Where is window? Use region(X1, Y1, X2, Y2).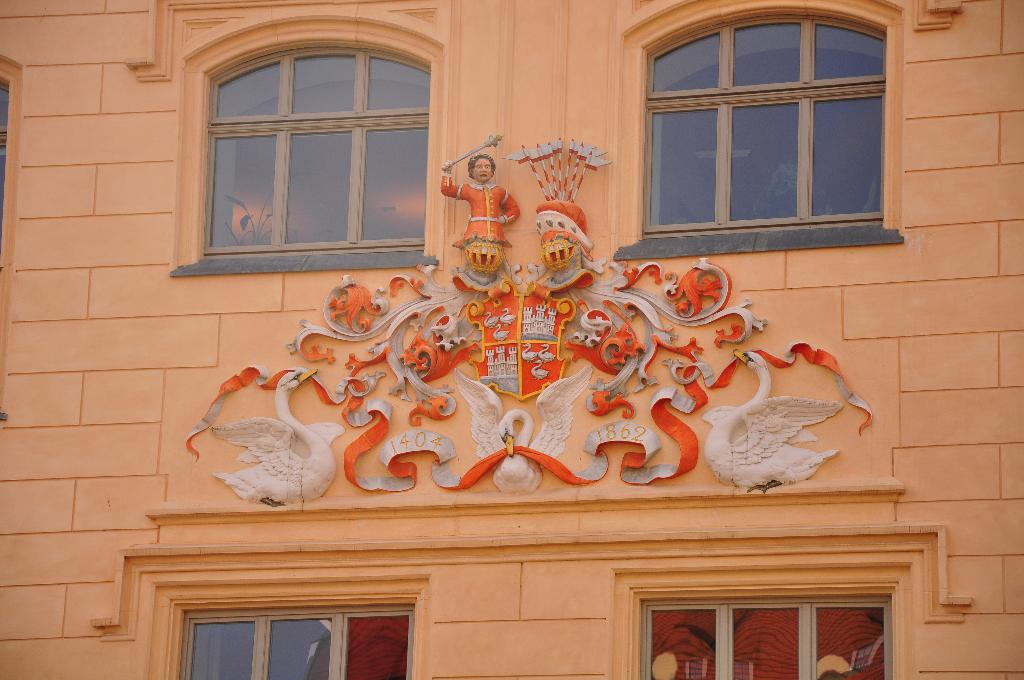
region(154, 576, 433, 679).
